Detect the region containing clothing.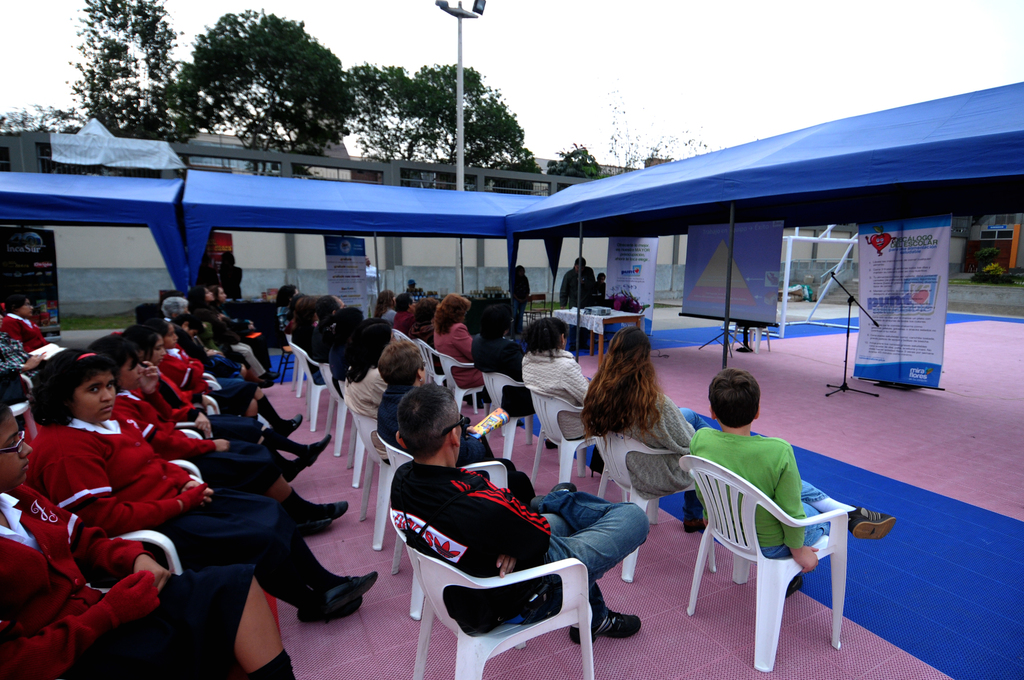
bbox=(371, 372, 531, 508).
